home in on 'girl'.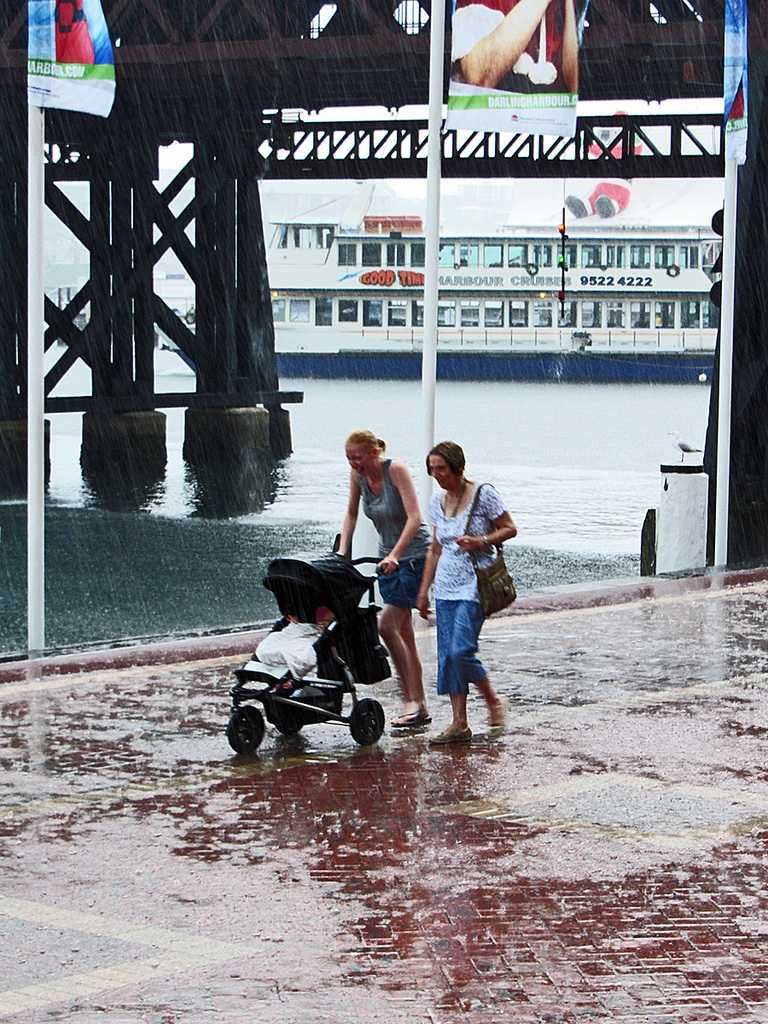
Homed in at region(335, 429, 431, 722).
